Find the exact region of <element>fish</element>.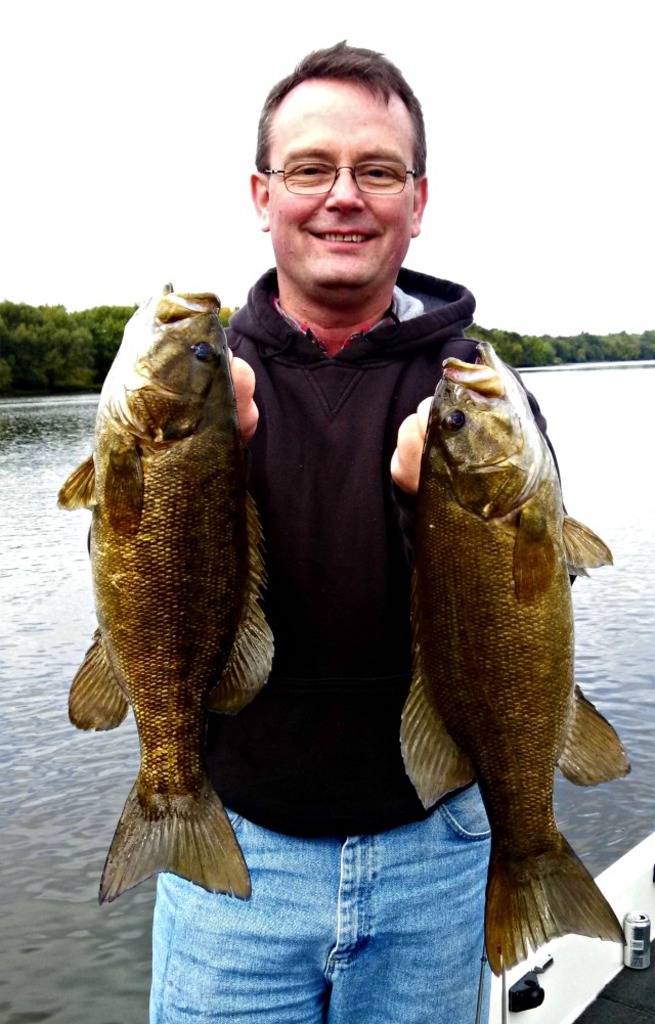
Exact region: (x1=46, y1=282, x2=286, y2=903).
